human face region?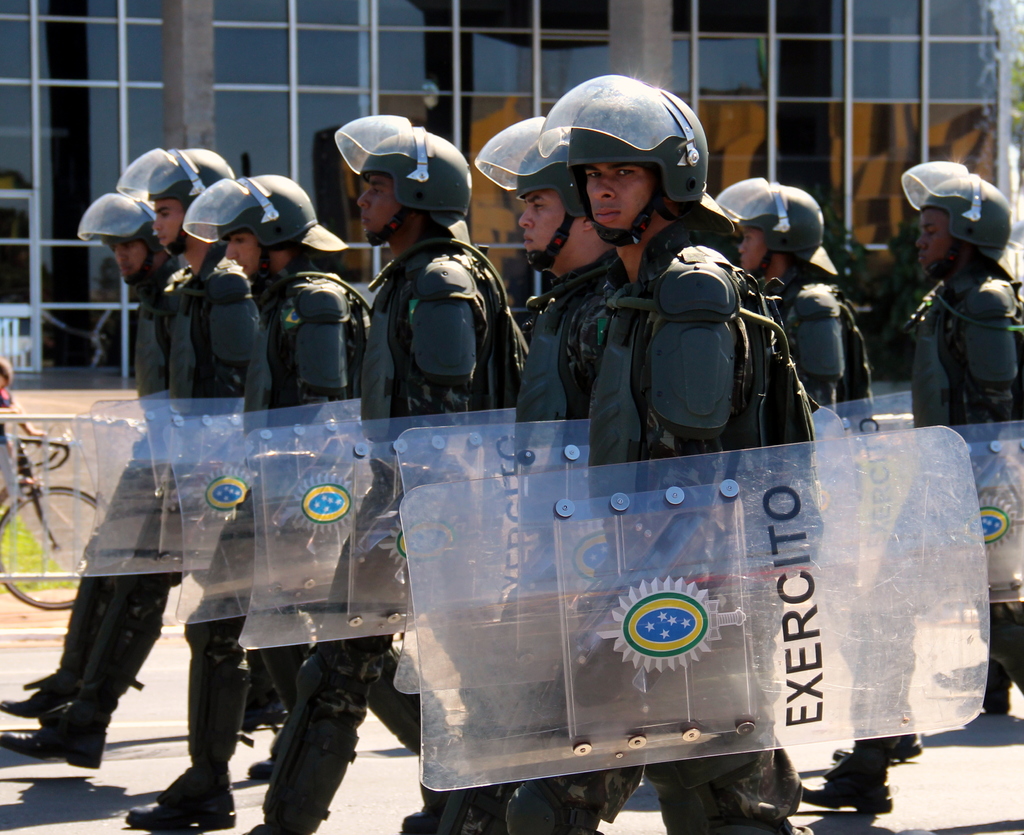
<box>230,237,266,273</box>
